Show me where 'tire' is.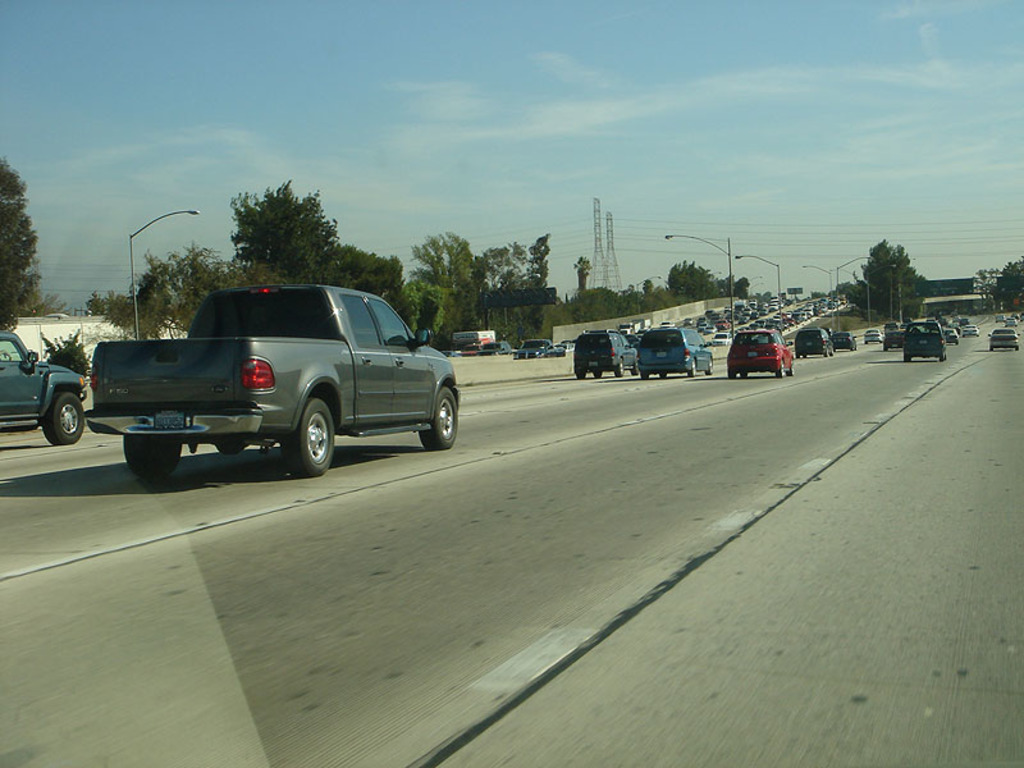
'tire' is at pyautogui.locateOnScreen(575, 372, 589, 379).
